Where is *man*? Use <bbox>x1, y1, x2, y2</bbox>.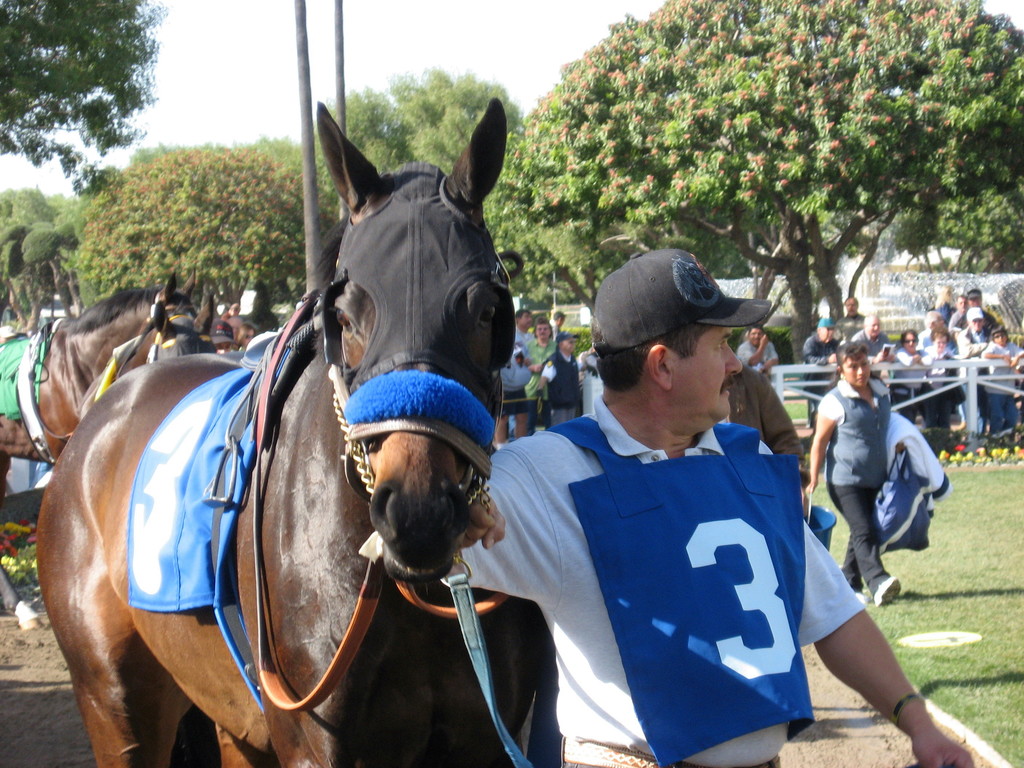
<bbox>532, 328, 585, 424</bbox>.
